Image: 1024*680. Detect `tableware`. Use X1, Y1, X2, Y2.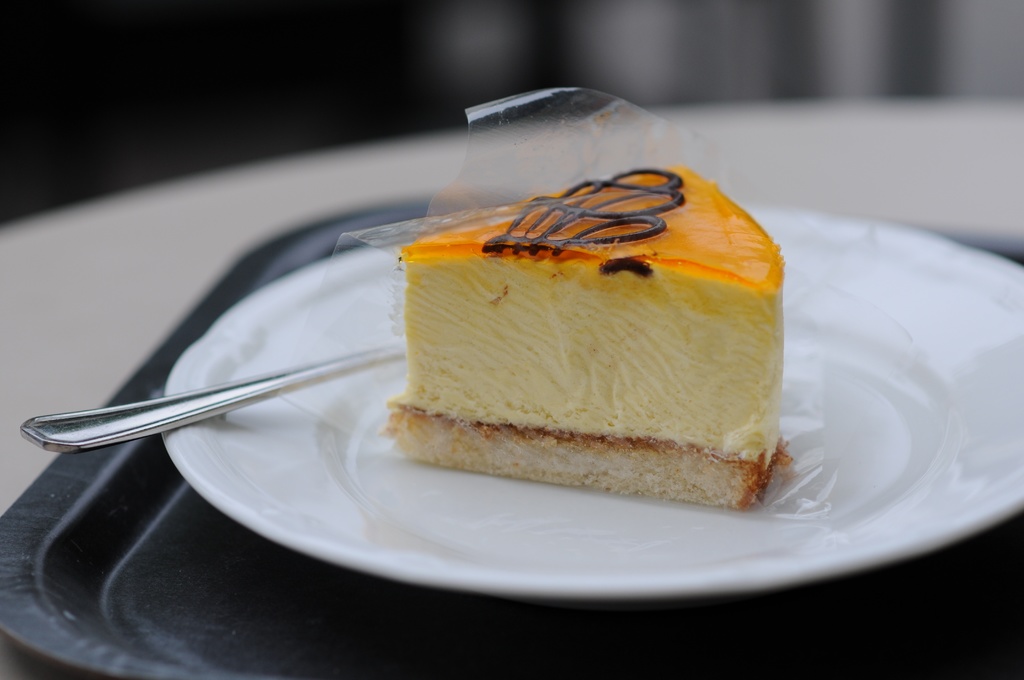
175, 196, 1023, 613.
